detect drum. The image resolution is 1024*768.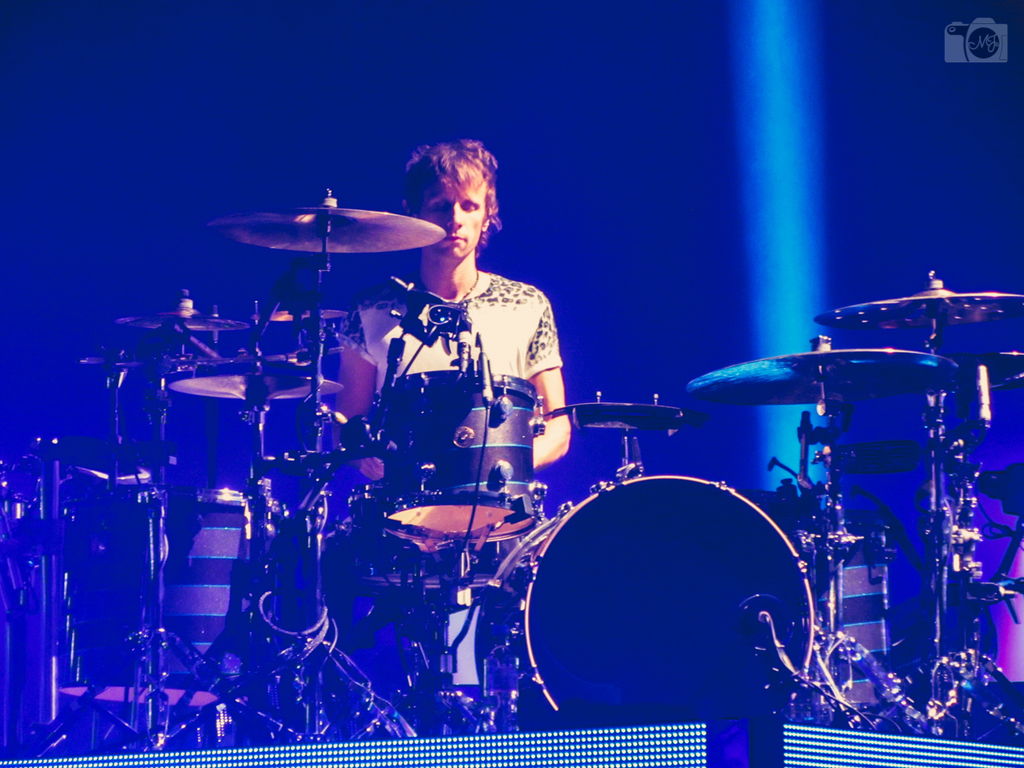
crop(383, 366, 545, 542).
